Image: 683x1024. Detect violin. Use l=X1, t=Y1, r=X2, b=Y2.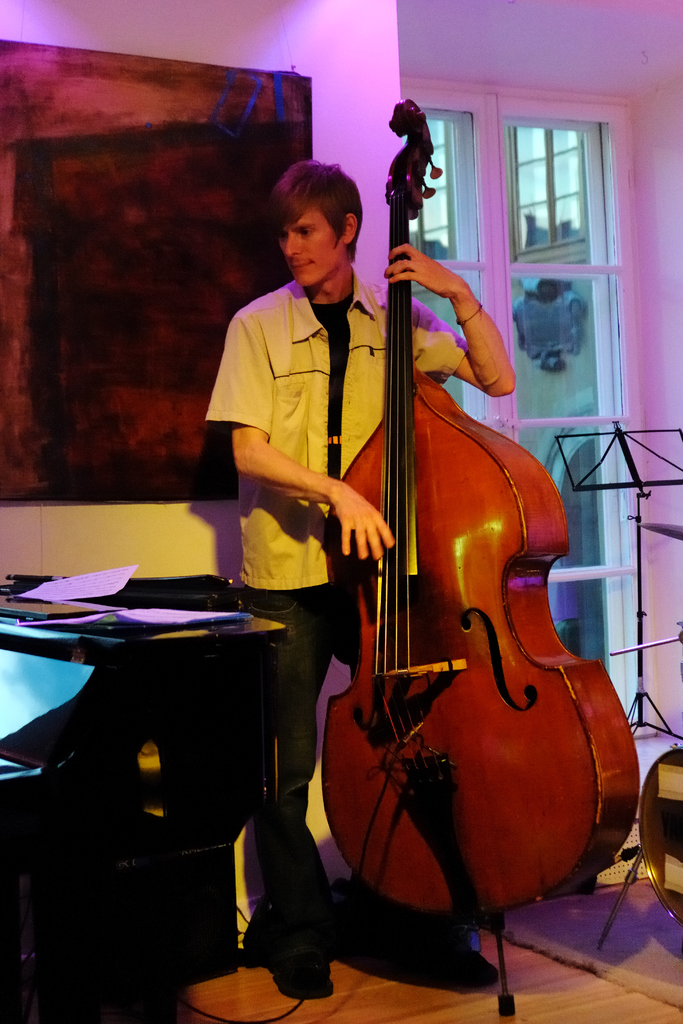
l=330, t=140, r=604, b=888.
